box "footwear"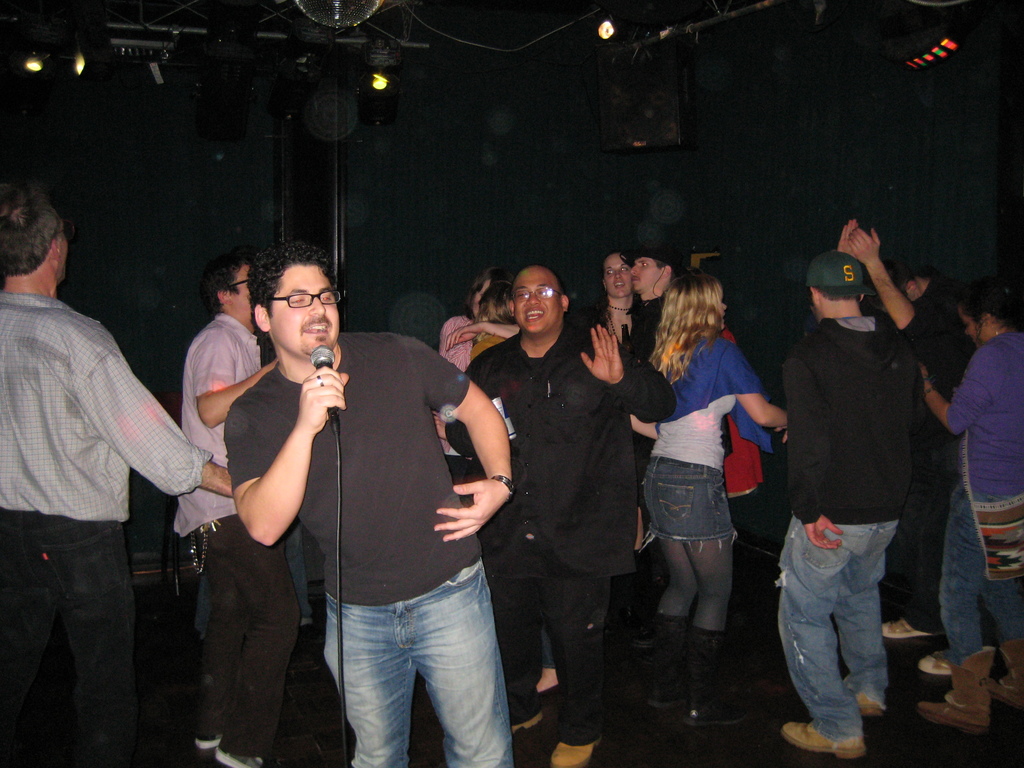
[507,707,538,746]
